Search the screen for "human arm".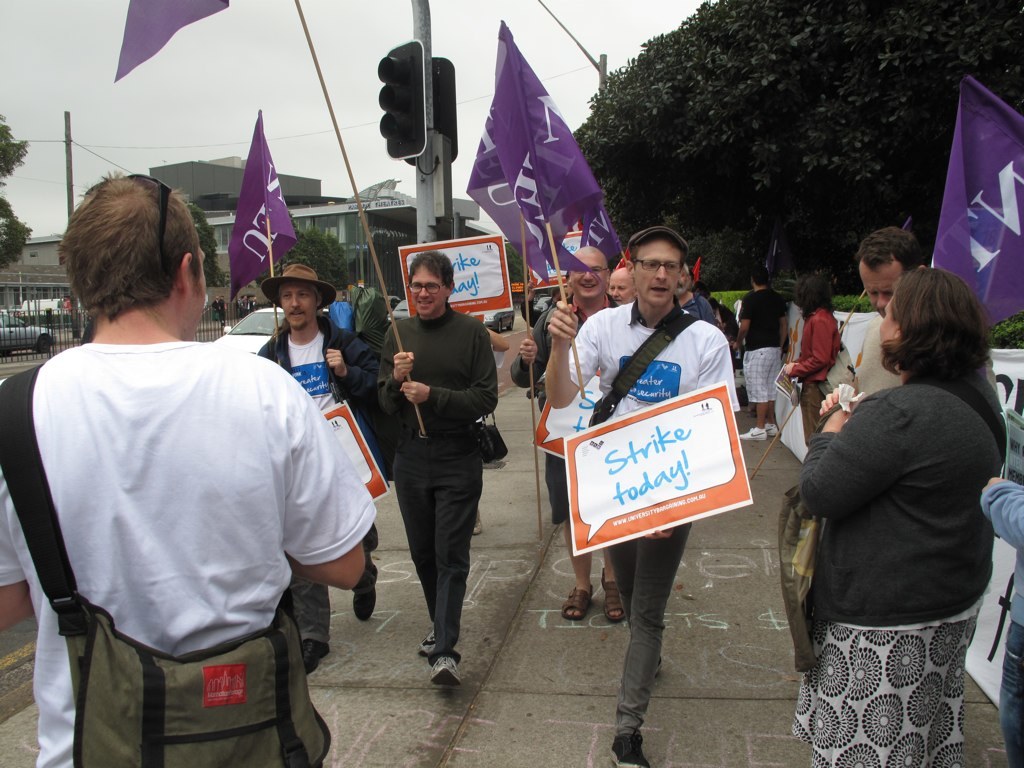
Found at crop(780, 313, 834, 382).
